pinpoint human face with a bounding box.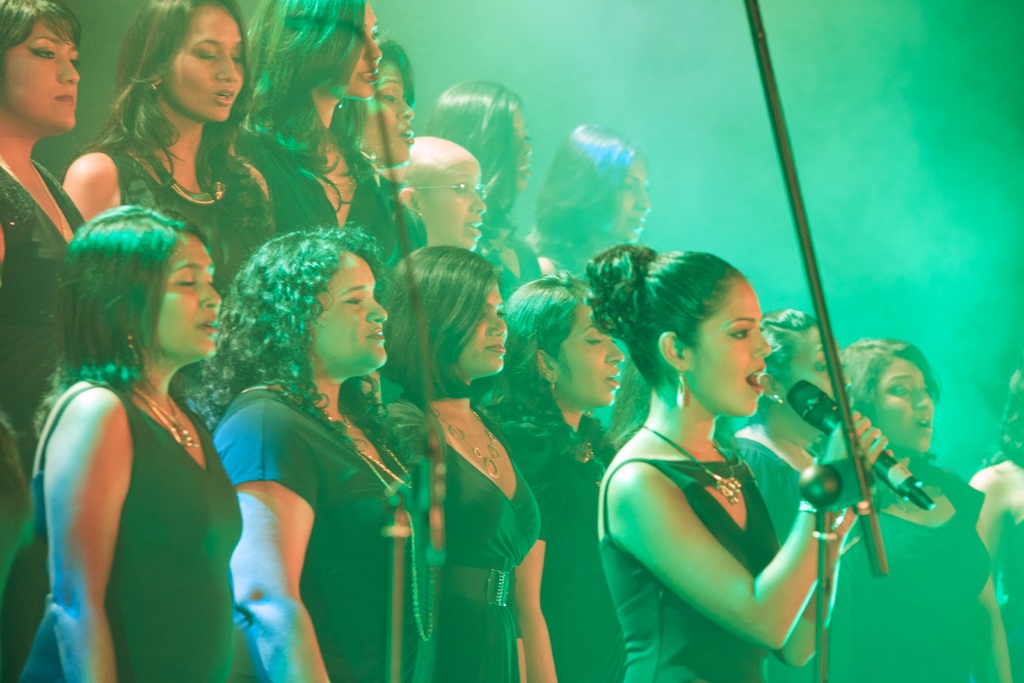
164 0 246 122.
